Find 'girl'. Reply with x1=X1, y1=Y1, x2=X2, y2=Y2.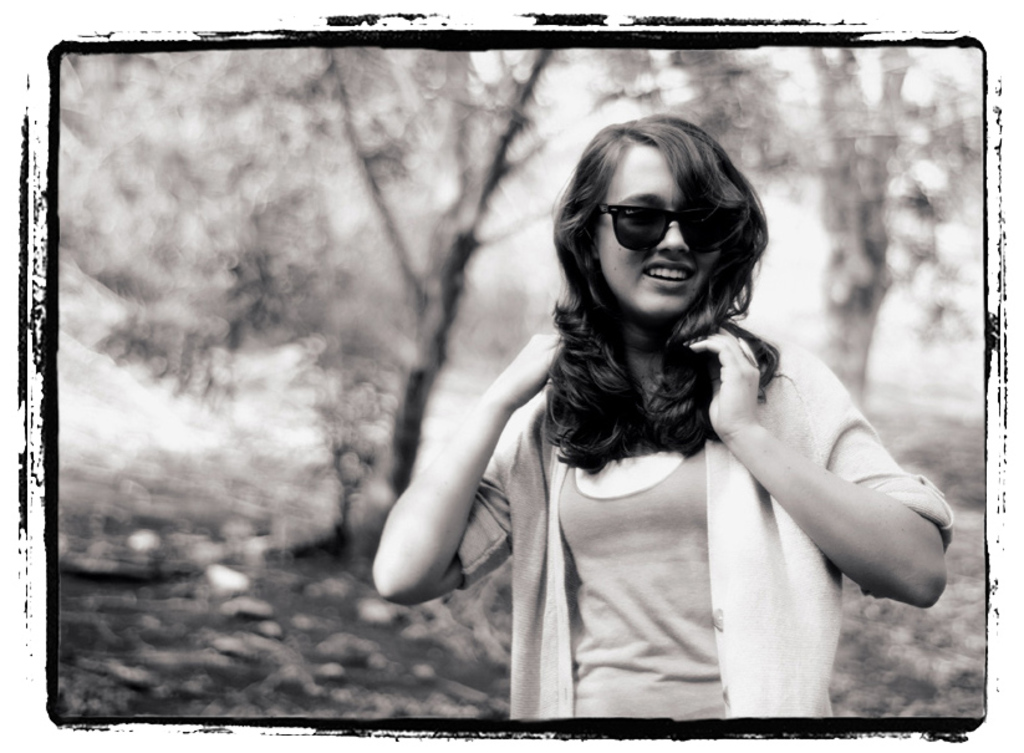
x1=367, y1=112, x2=954, y2=722.
